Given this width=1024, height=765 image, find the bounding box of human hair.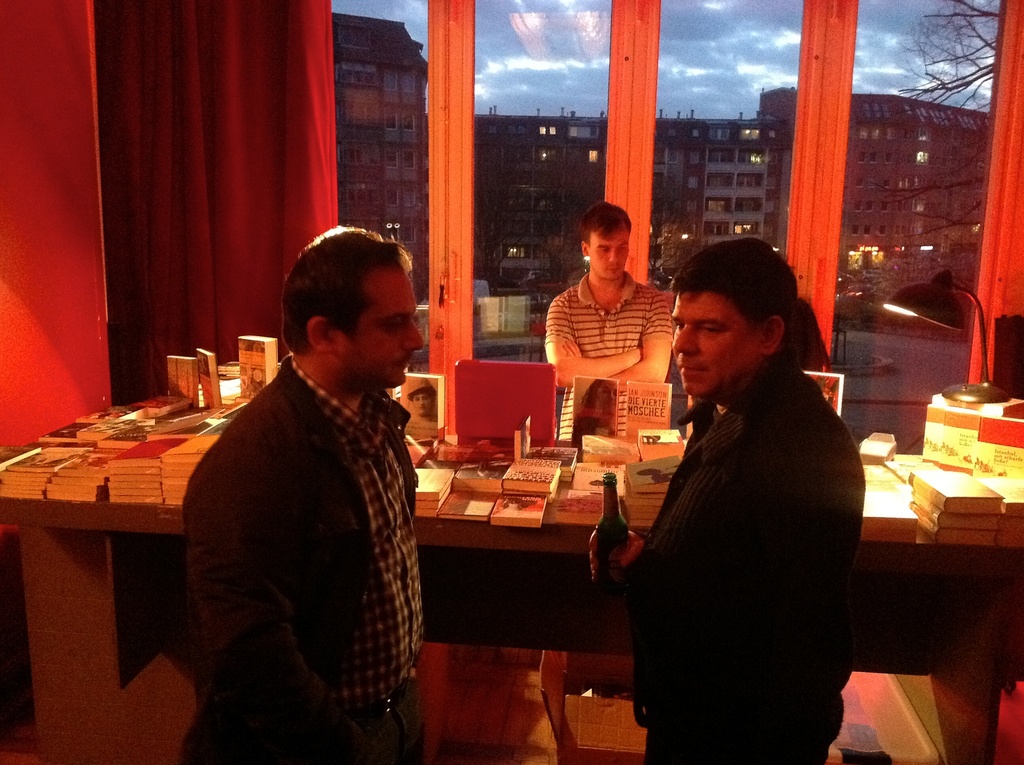
bbox=(669, 235, 800, 353).
